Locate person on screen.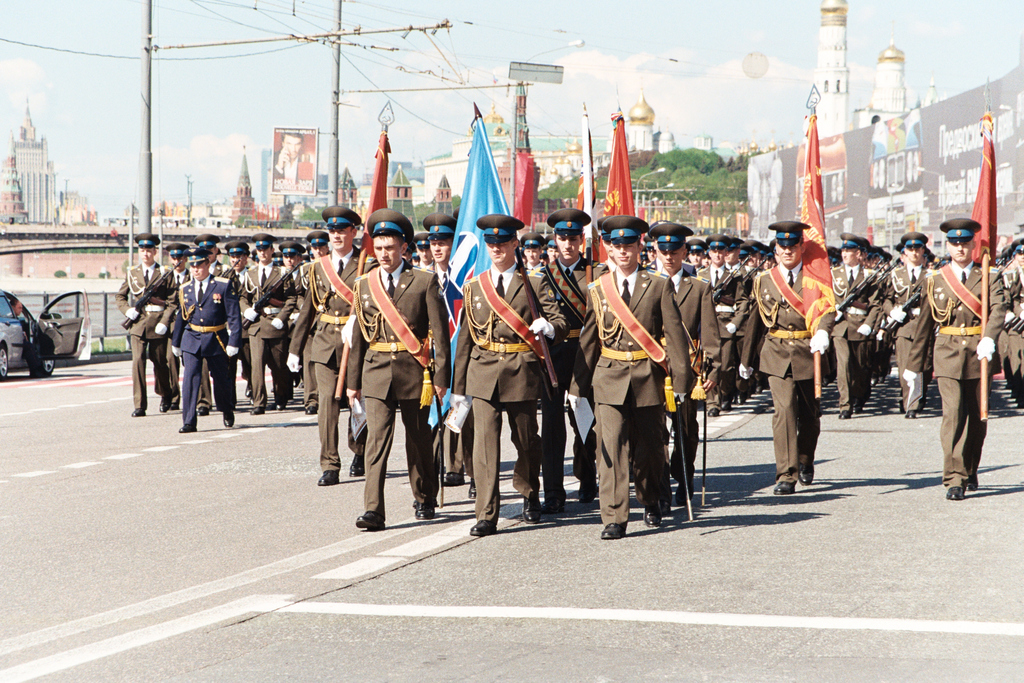
On screen at 534:215:604:509.
